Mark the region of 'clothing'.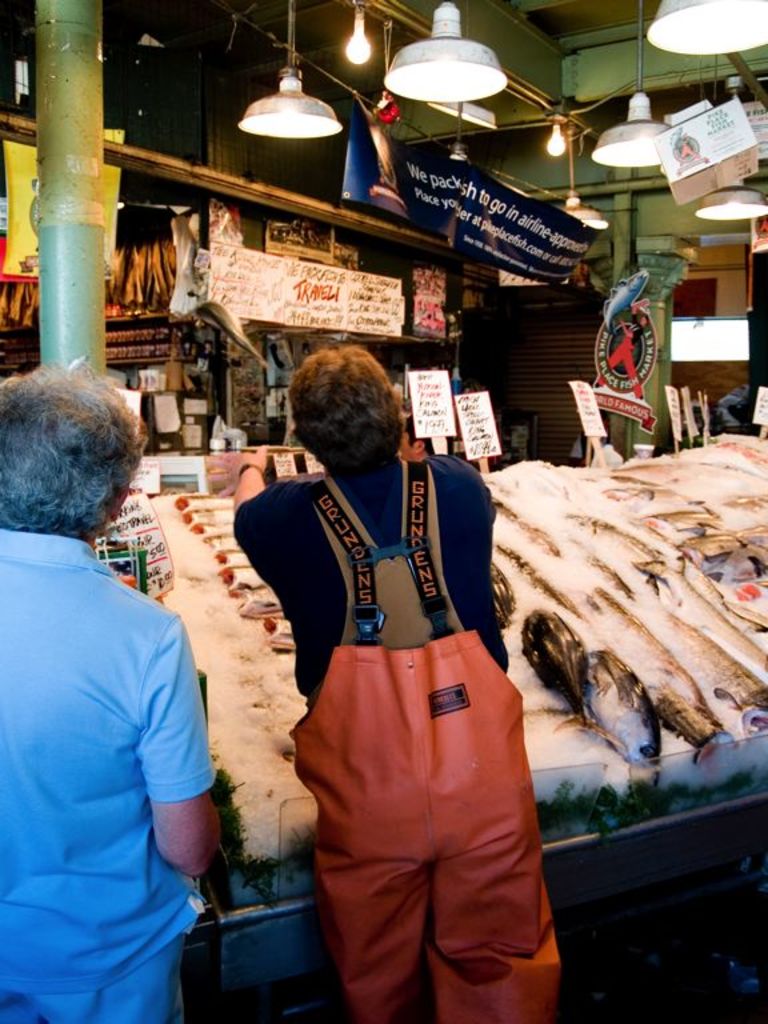
Region: [x1=373, y1=95, x2=401, y2=183].
